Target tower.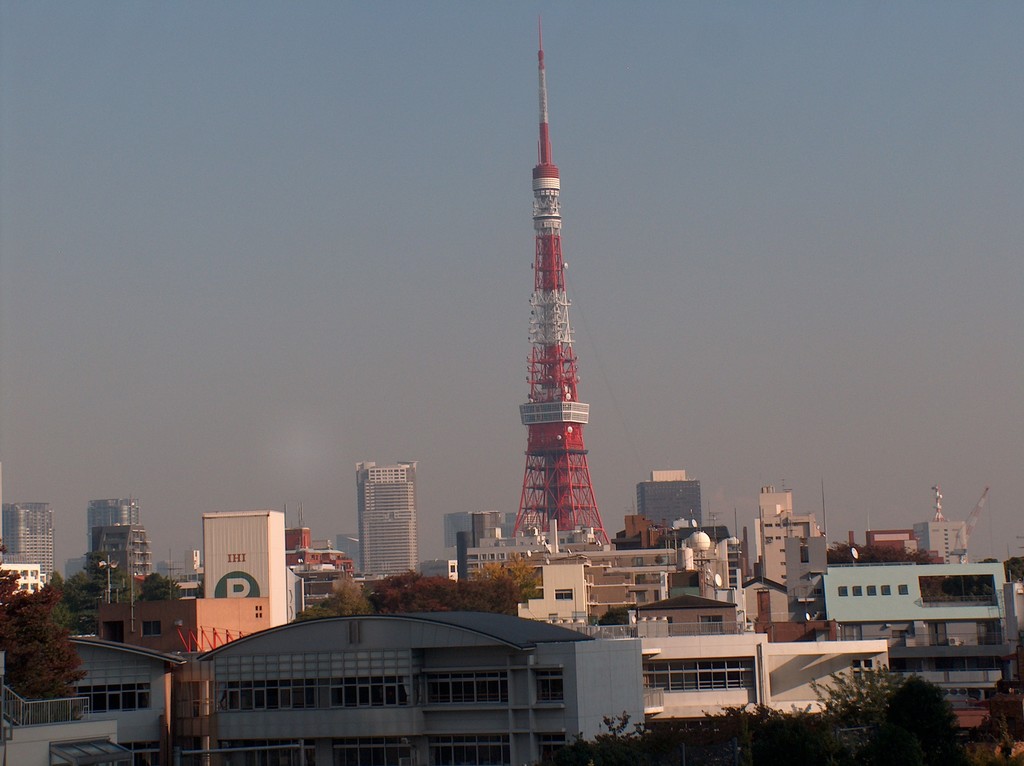
Target region: detection(358, 458, 413, 577).
